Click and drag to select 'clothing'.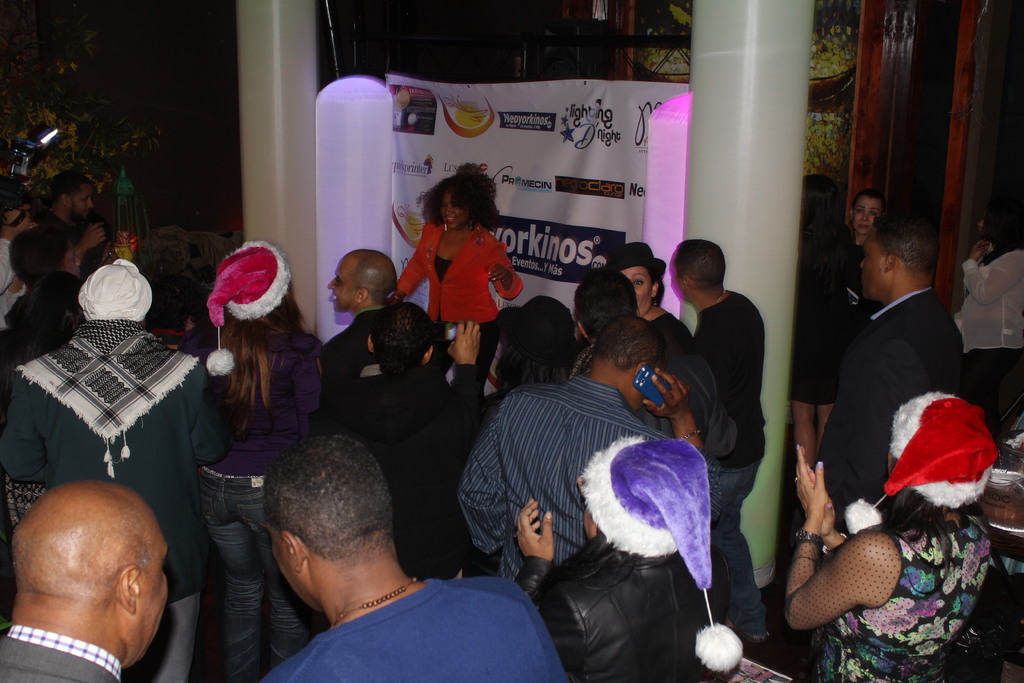
Selection: bbox=(646, 315, 687, 346).
